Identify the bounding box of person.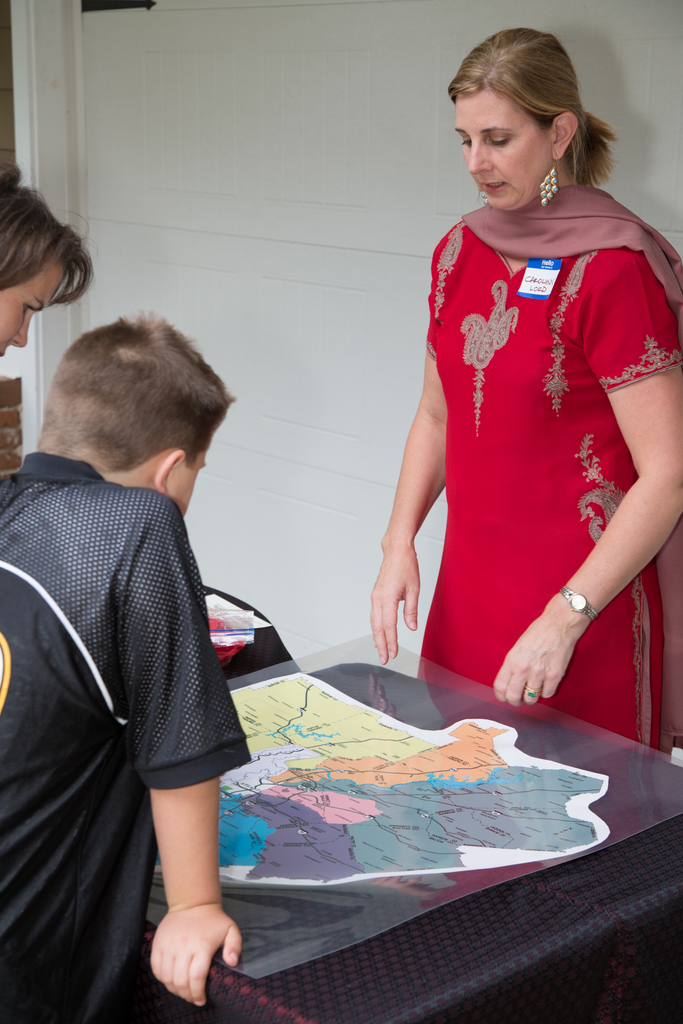
box(0, 158, 96, 361).
